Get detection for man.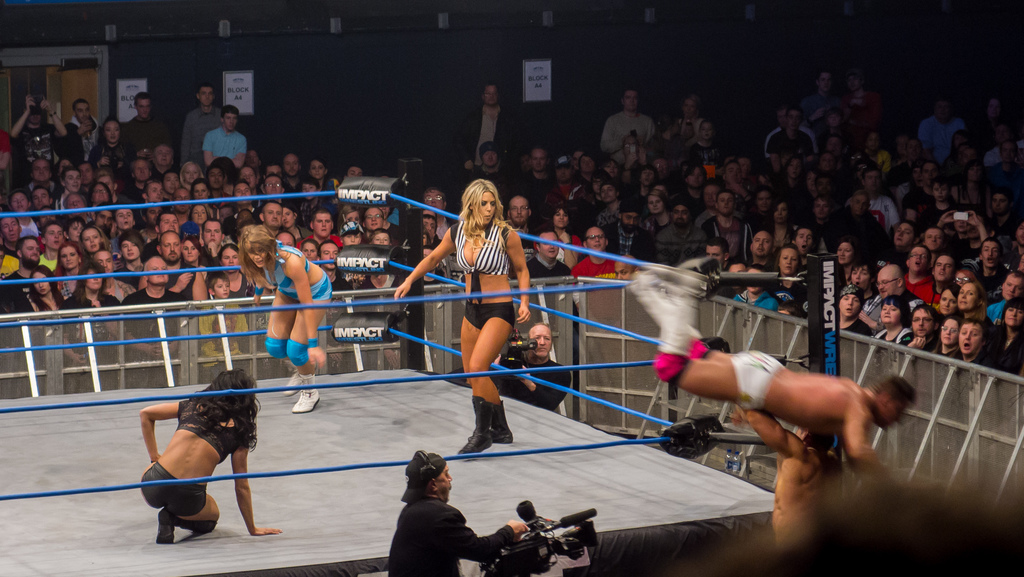
Detection: rect(365, 203, 386, 231).
